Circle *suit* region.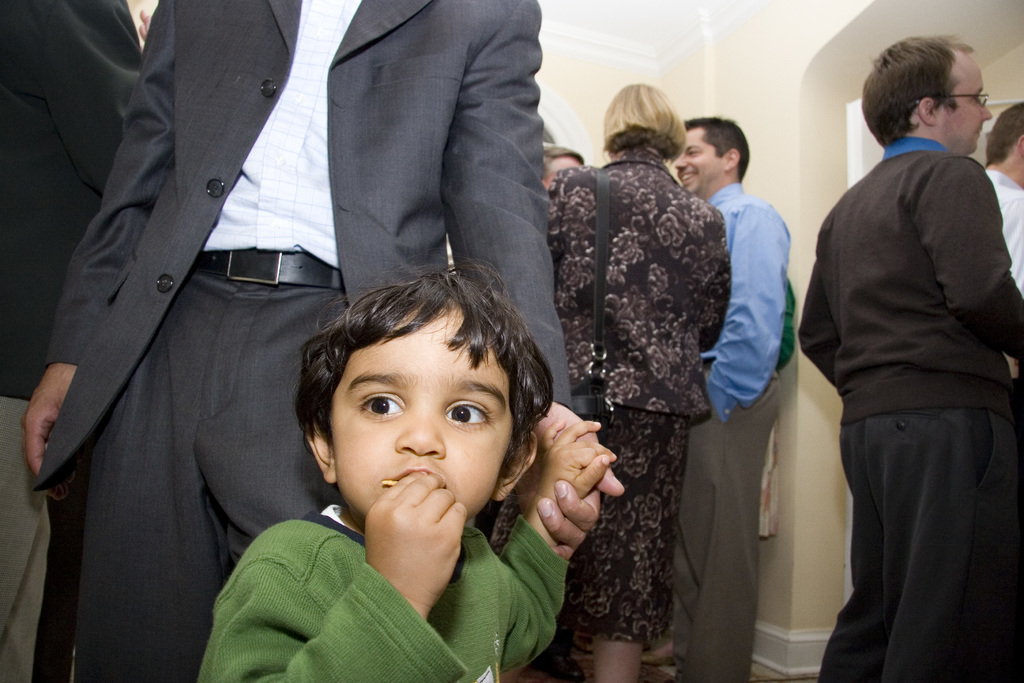
Region: {"left": 799, "top": 95, "right": 1020, "bottom": 682}.
